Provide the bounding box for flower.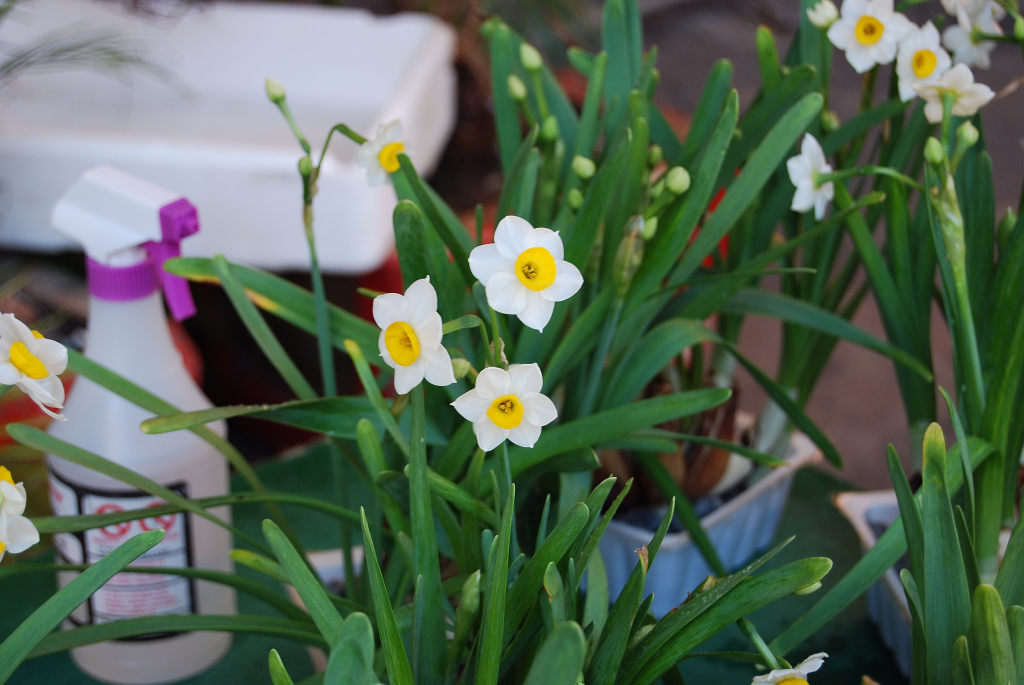
bbox=(788, 134, 839, 226).
